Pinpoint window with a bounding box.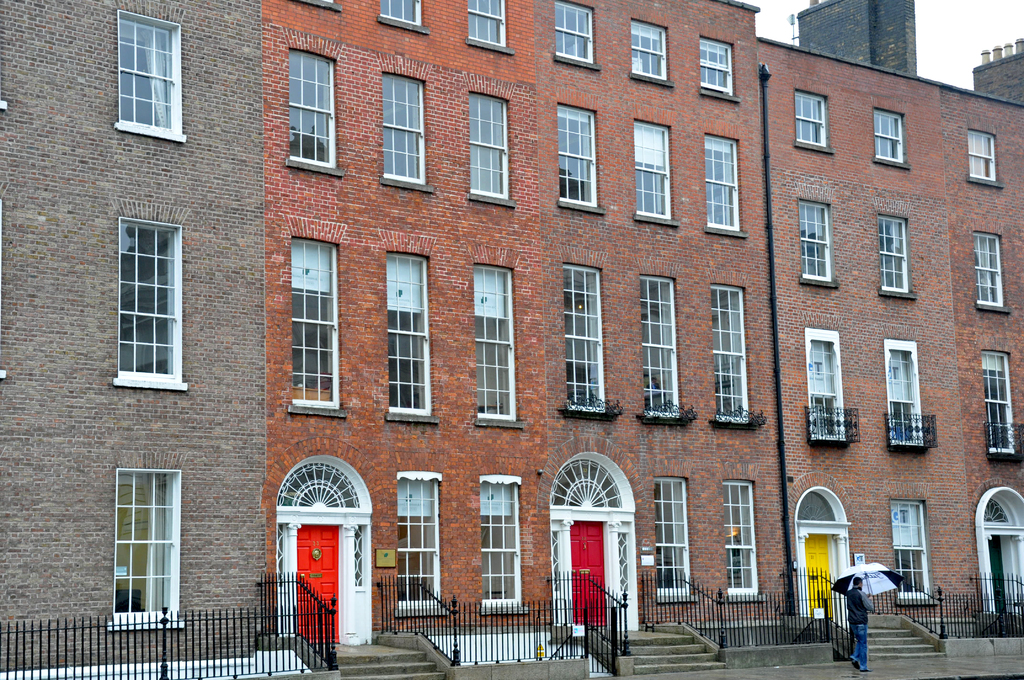
(984, 497, 1012, 524).
